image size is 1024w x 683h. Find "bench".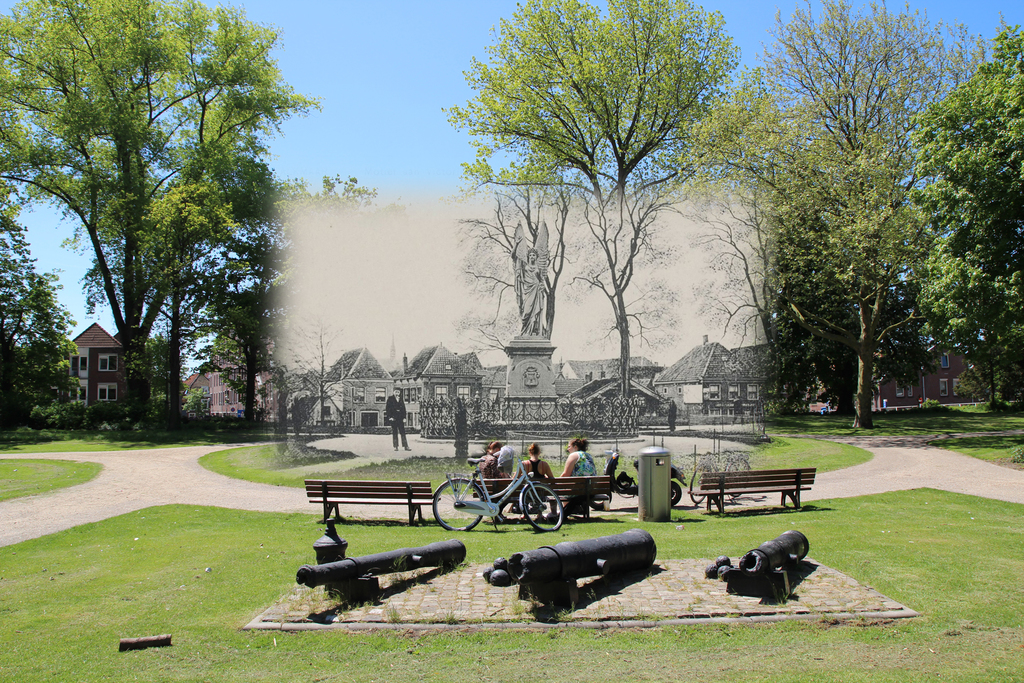
left=465, top=468, right=610, bottom=522.
